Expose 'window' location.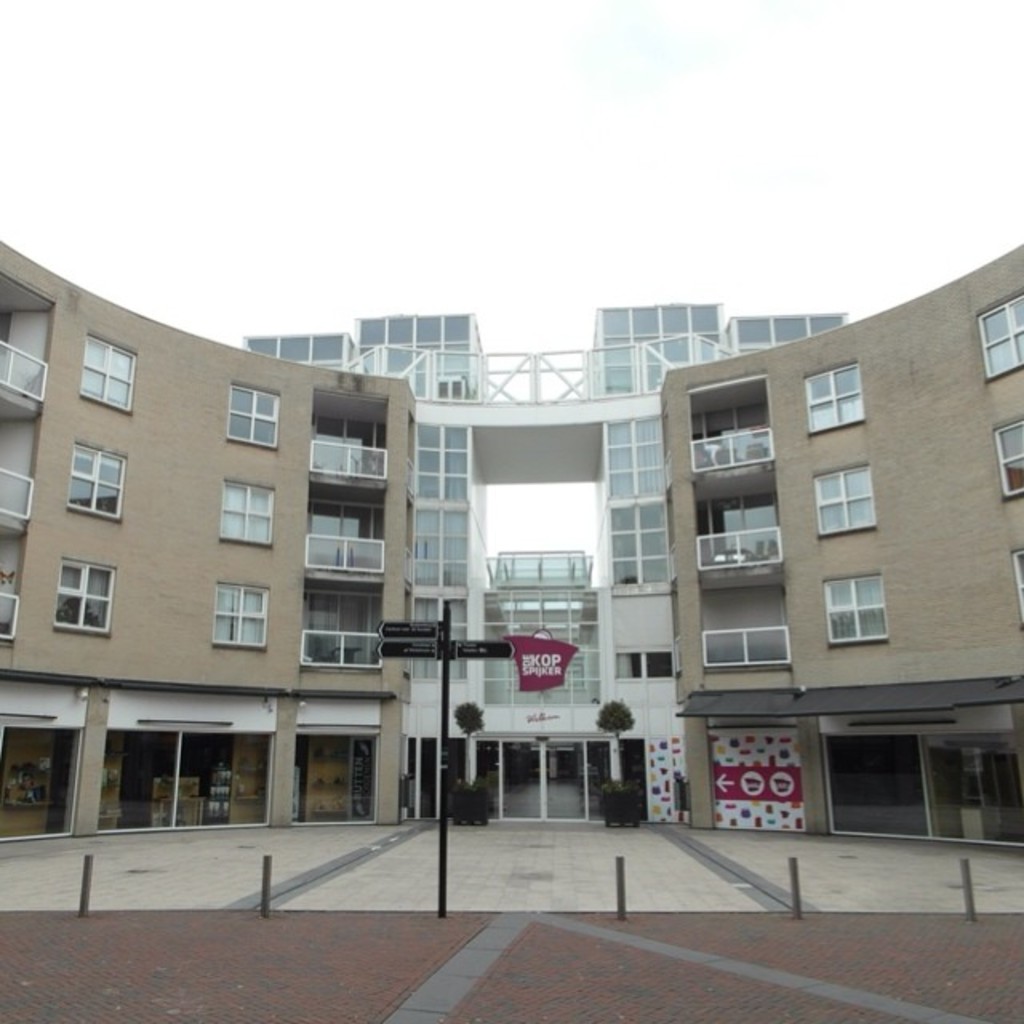
Exposed at l=819, t=570, r=890, b=642.
